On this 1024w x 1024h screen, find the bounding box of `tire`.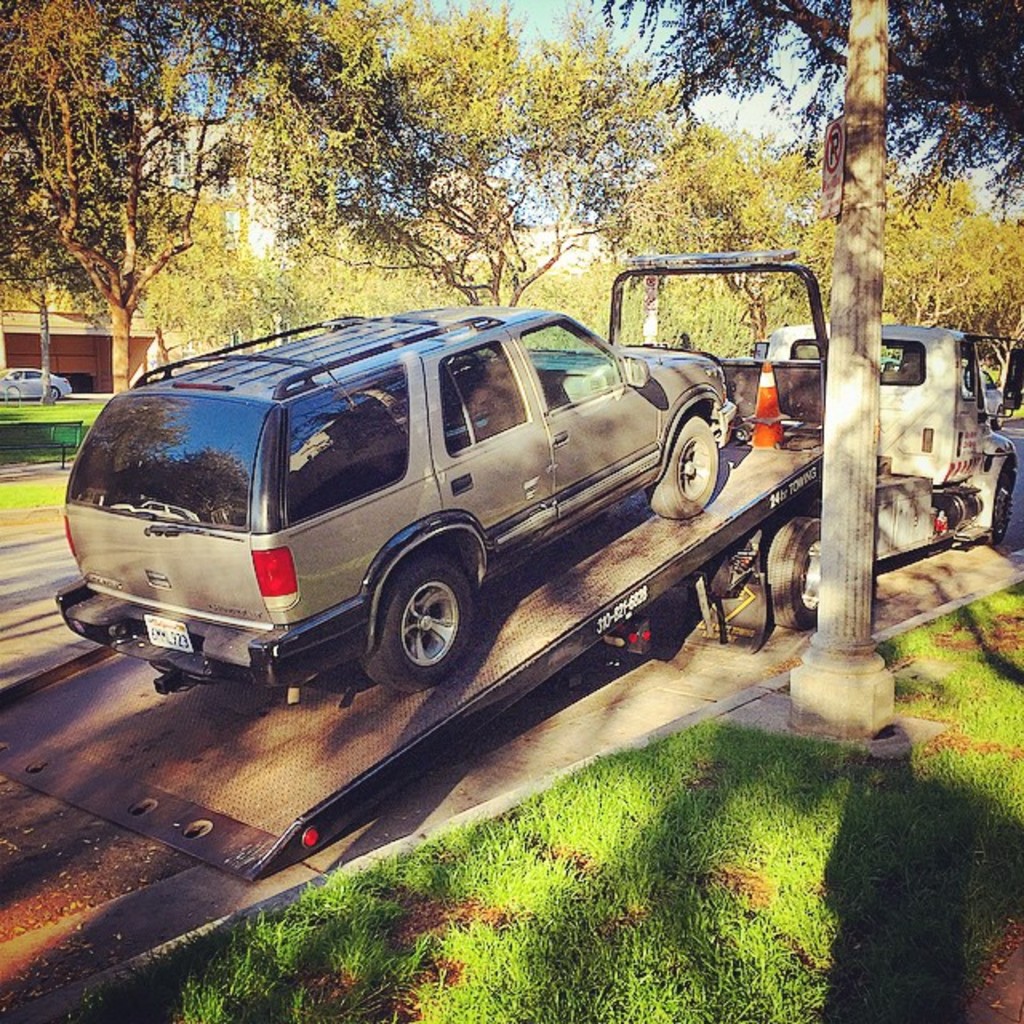
Bounding box: [left=994, top=405, right=1008, bottom=429].
